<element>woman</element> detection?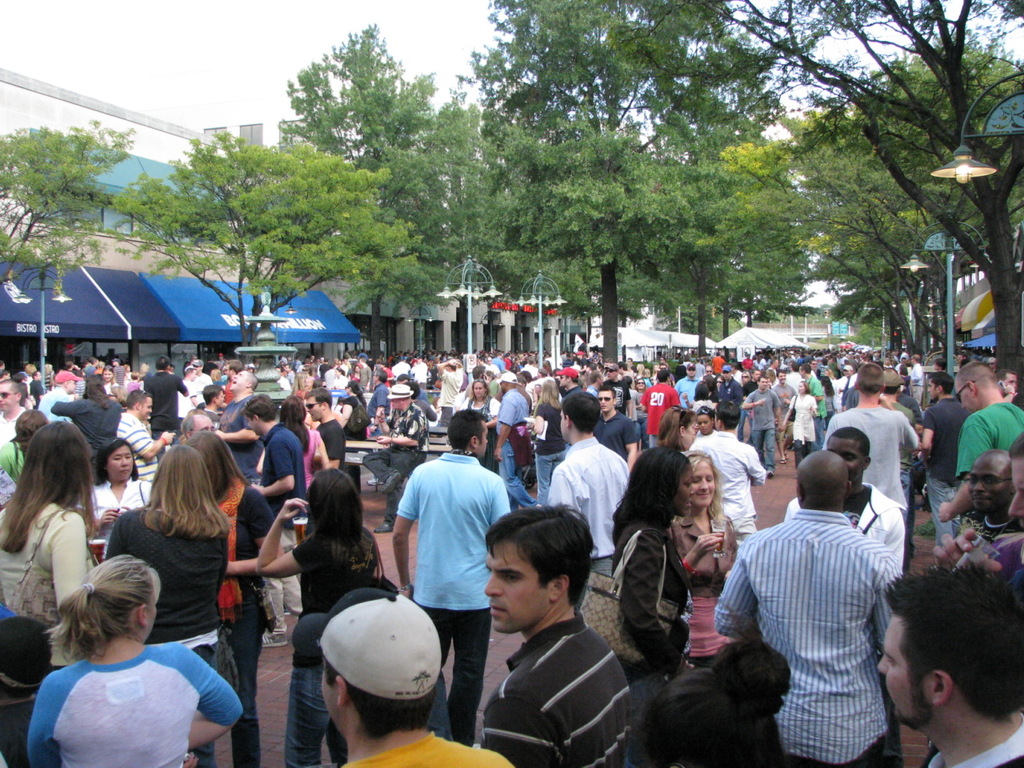
box(617, 371, 638, 434)
